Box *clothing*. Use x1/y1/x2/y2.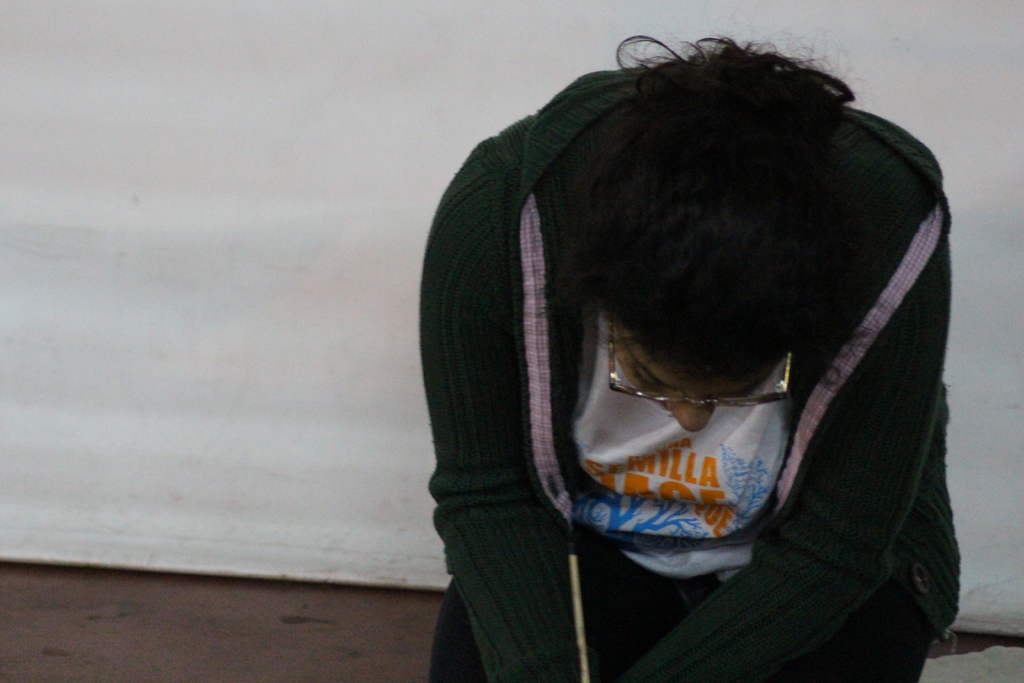
419/65/960/682.
